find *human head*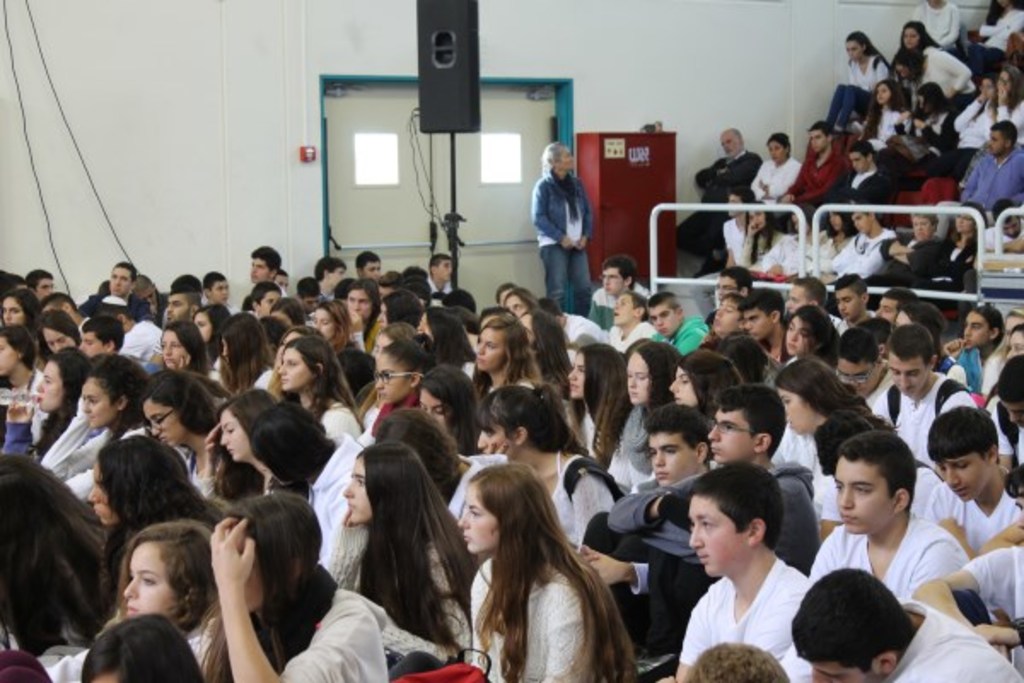
l=314, t=256, r=348, b=292
